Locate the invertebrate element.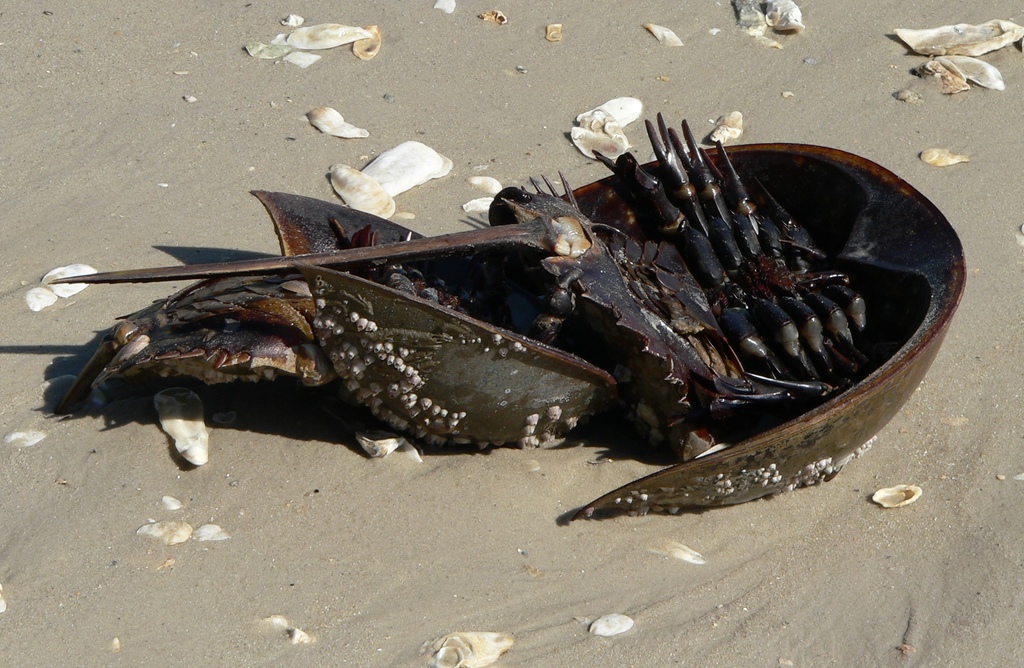
Element bbox: 644/23/684/49.
